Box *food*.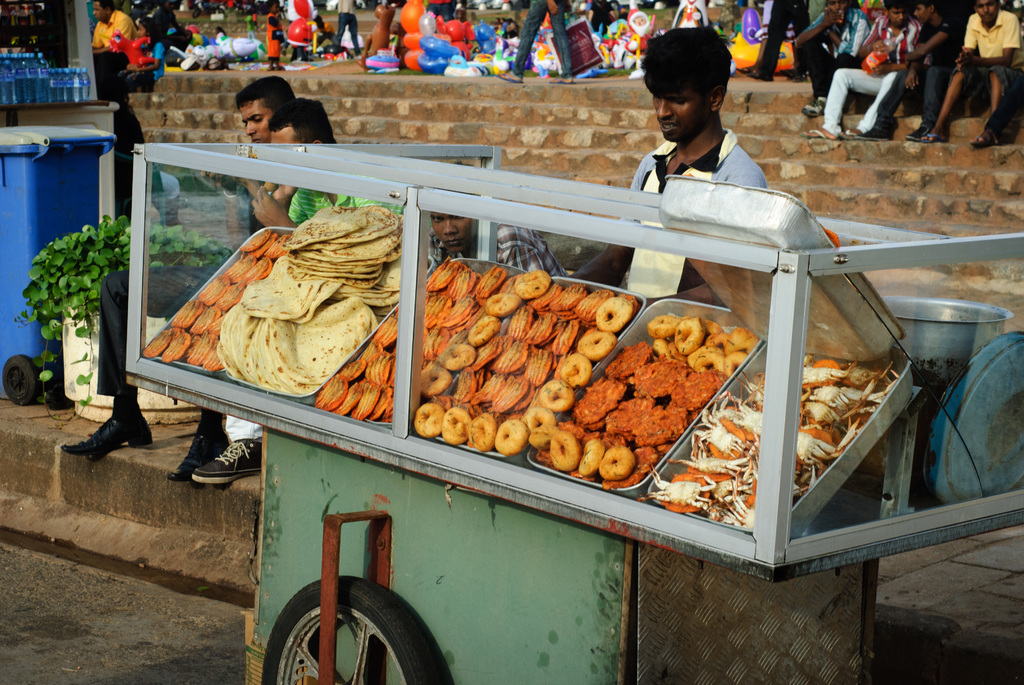
detection(525, 308, 564, 345).
